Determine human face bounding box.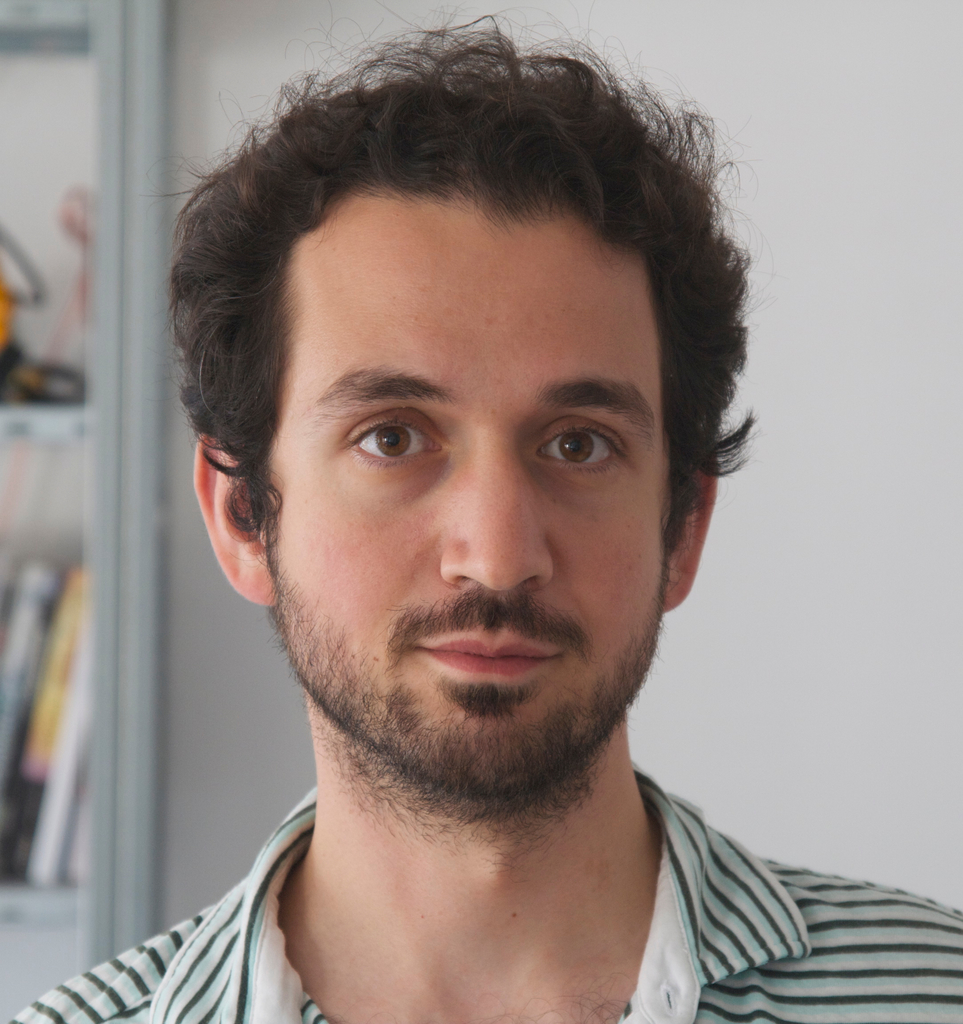
Determined: (x1=262, y1=200, x2=660, y2=784).
